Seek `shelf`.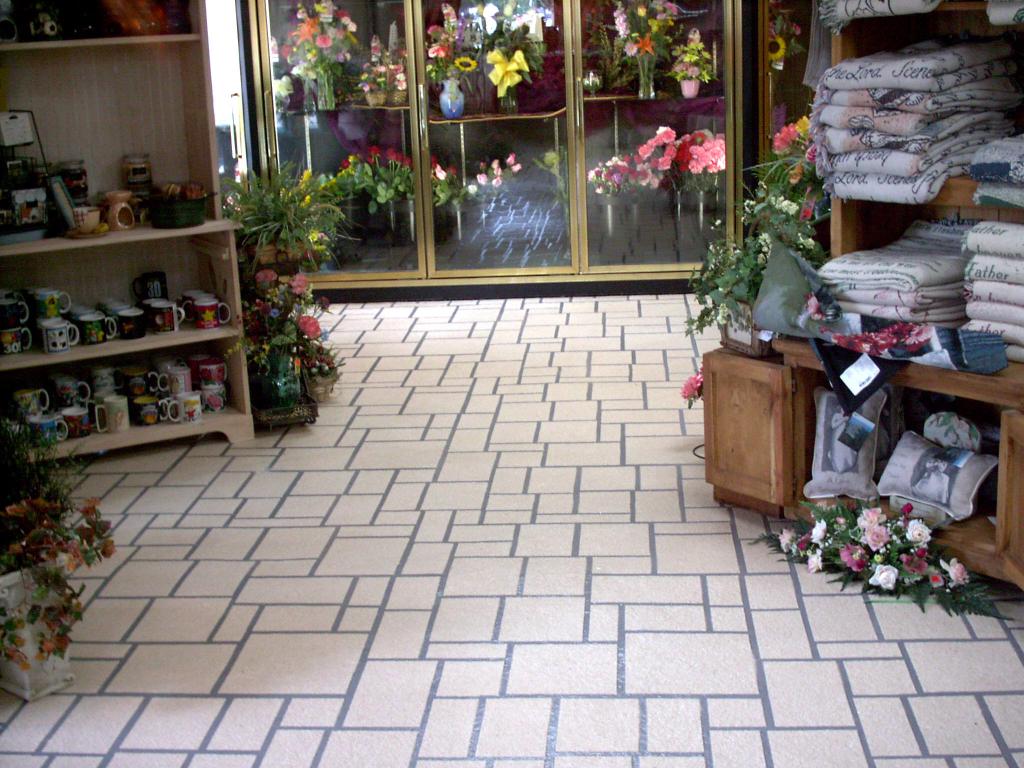
(760,0,816,62).
